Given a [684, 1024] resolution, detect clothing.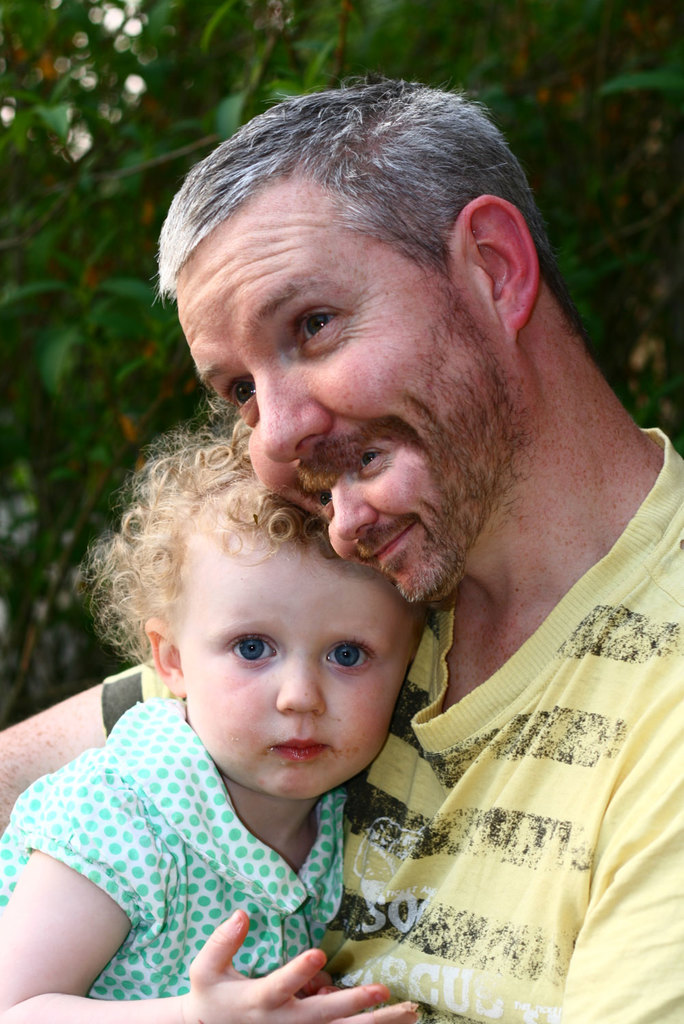
{"left": 94, "top": 429, "right": 683, "bottom": 1023}.
